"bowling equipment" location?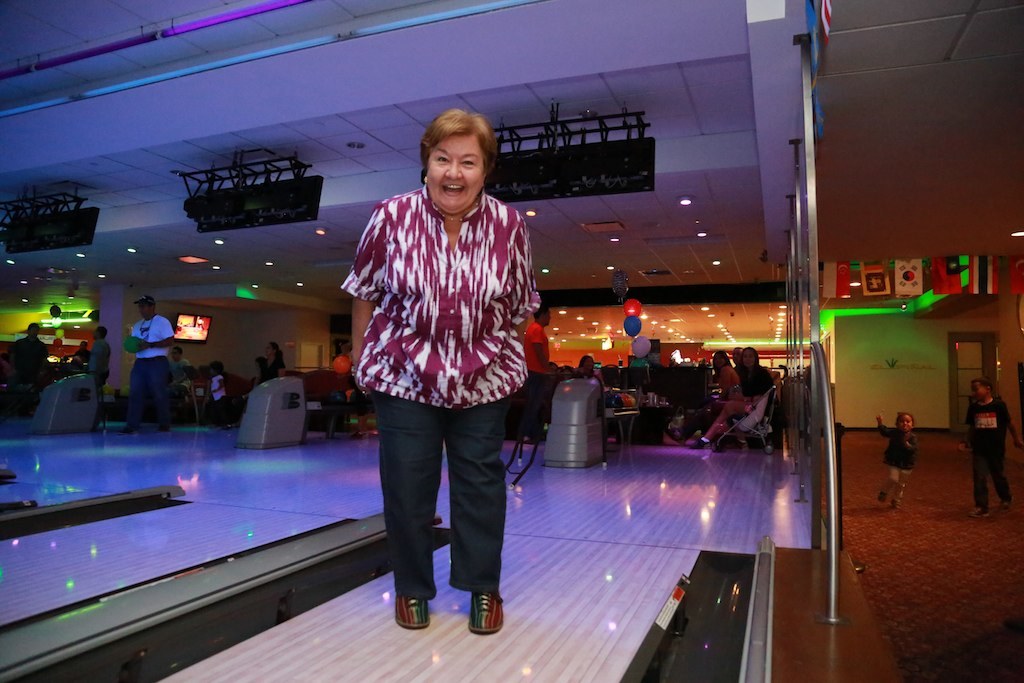
[left=535, top=372, right=606, bottom=462]
